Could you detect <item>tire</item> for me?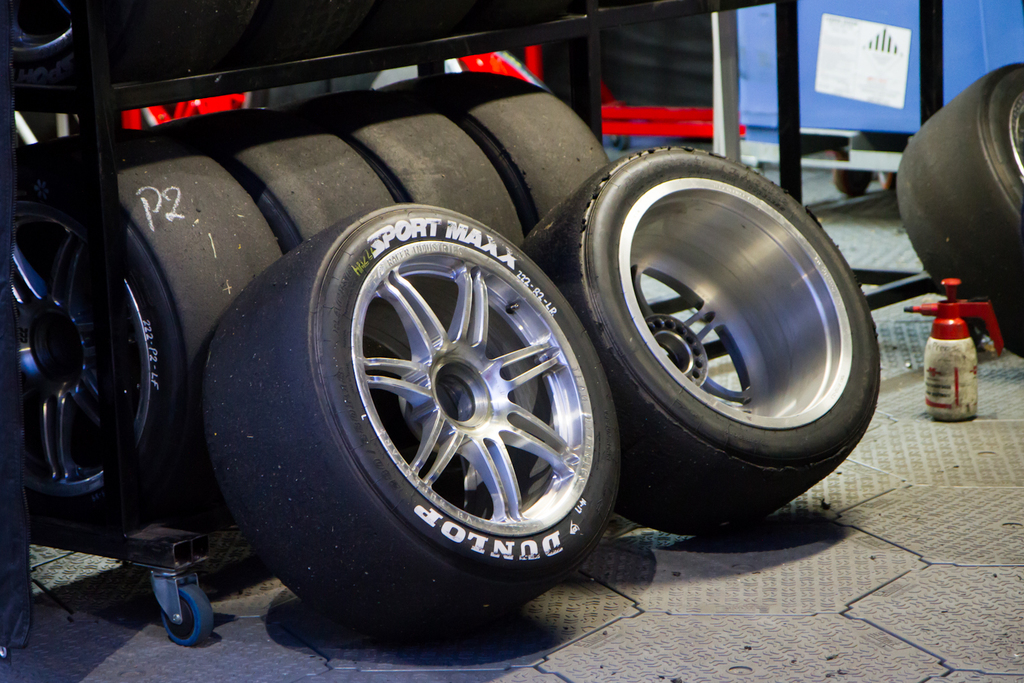
Detection result: locate(897, 60, 1023, 355).
